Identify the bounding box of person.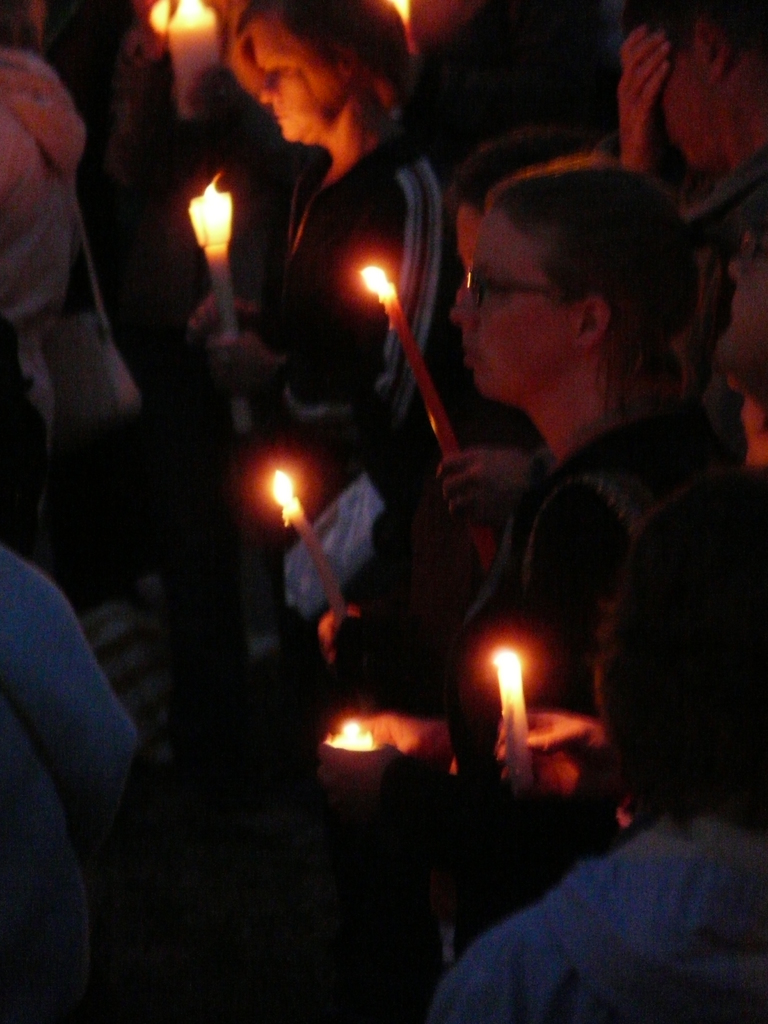
bbox(0, 554, 133, 1023).
